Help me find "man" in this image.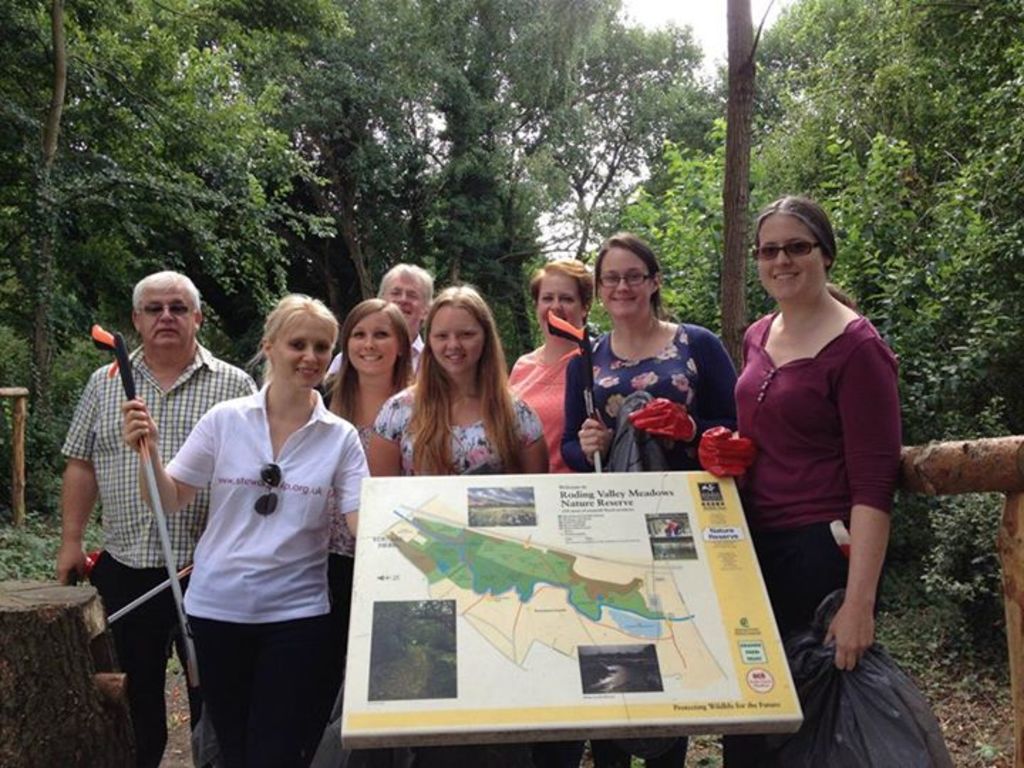
Found it: <region>320, 265, 437, 377</region>.
